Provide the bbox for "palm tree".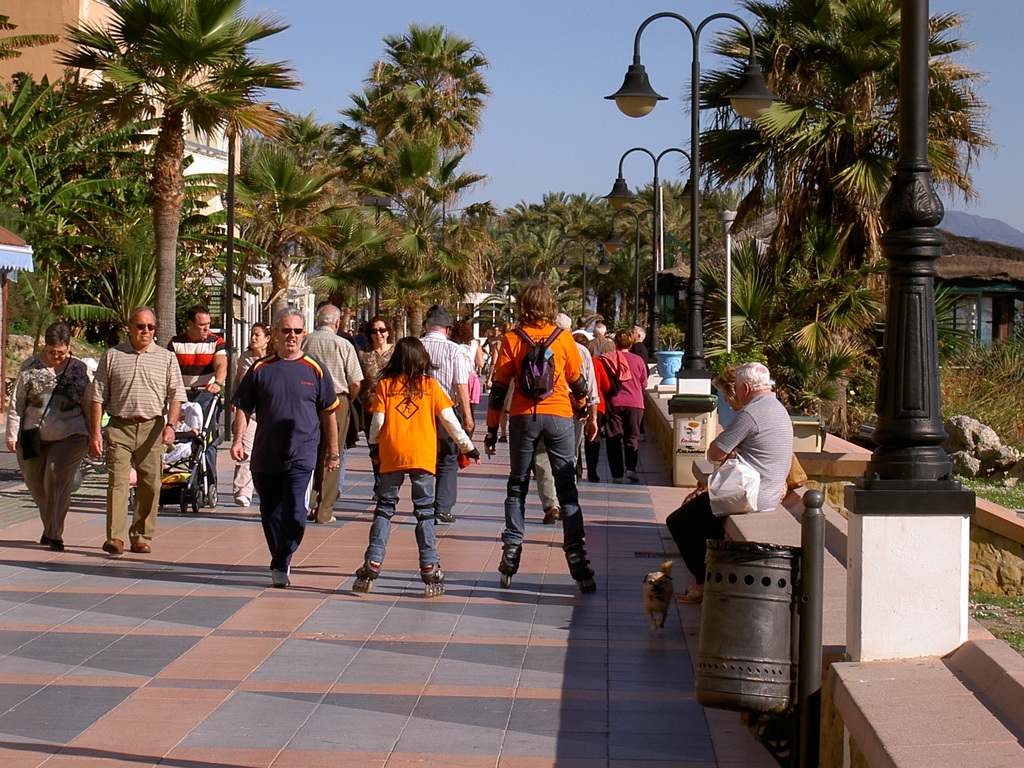
l=308, t=178, r=420, b=332.
